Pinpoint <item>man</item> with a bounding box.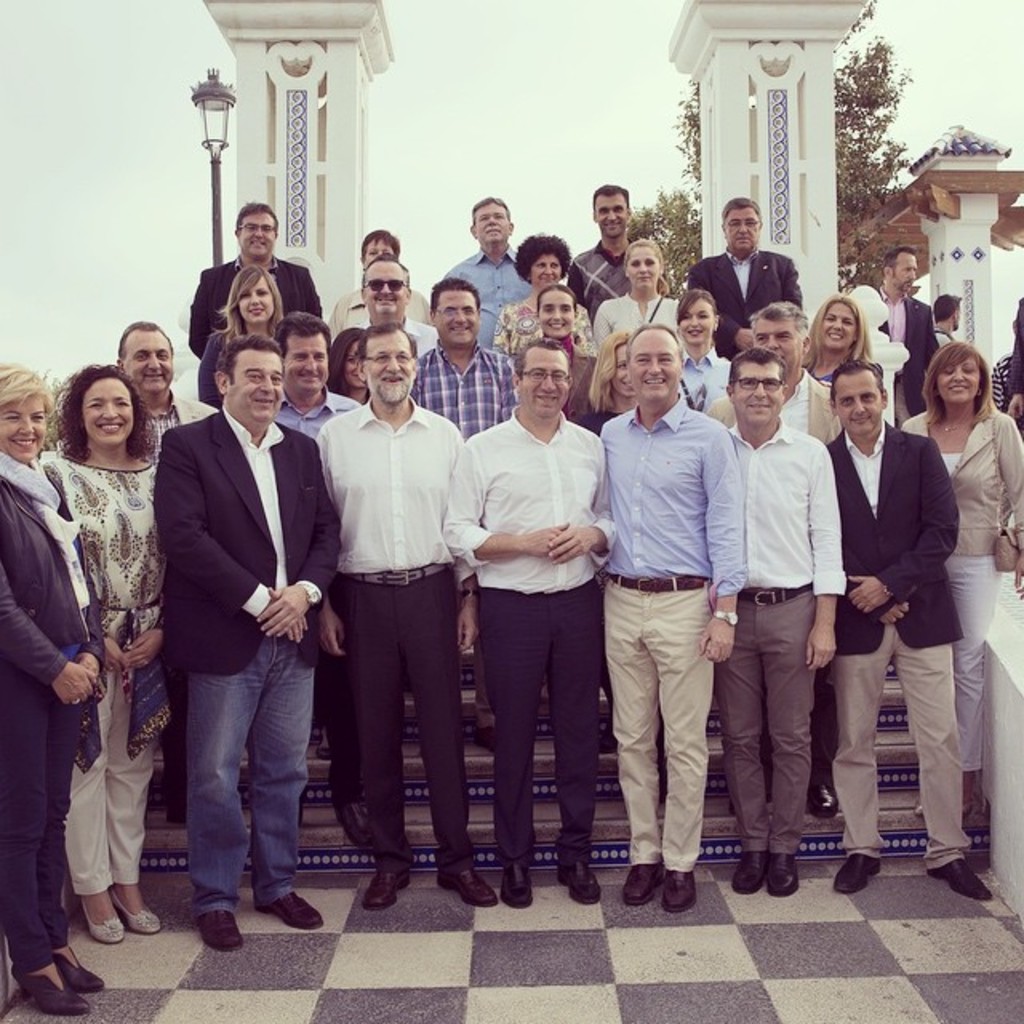
x1=117 y1=314 x2=213 y2=824.
